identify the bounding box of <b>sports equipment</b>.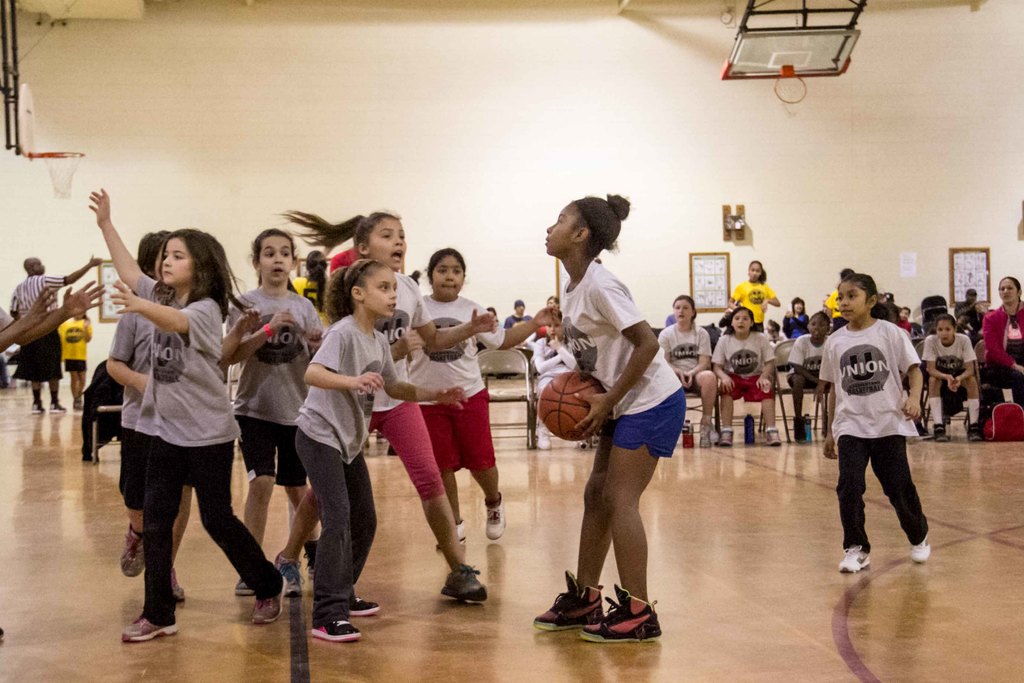
[913,534,936,563].
